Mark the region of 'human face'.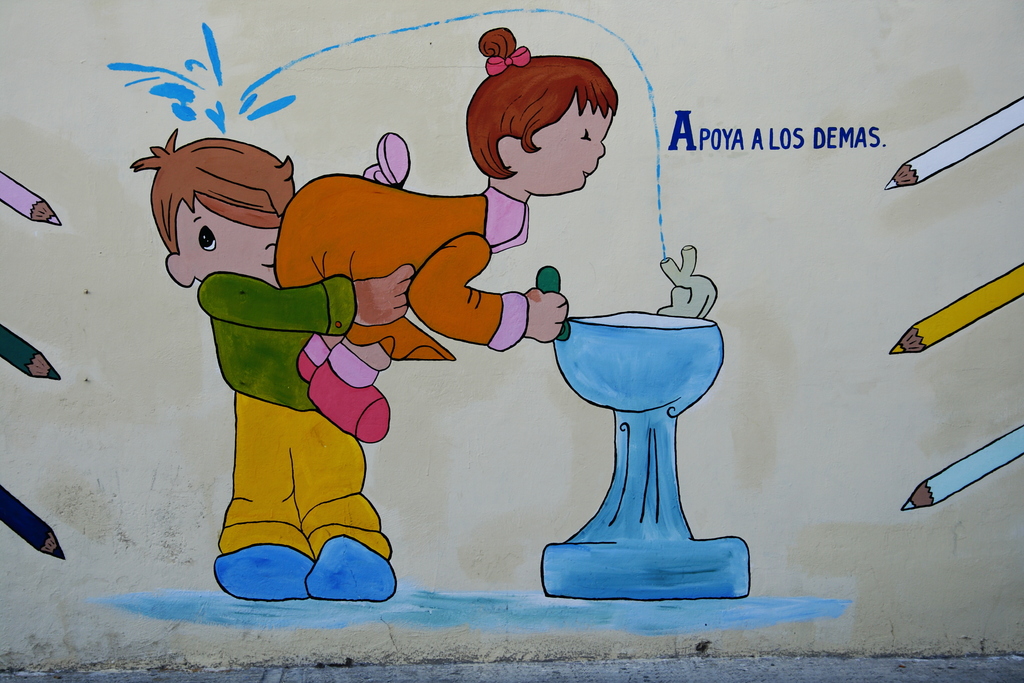
Region: bbox=(529, 90, 615, 193).
